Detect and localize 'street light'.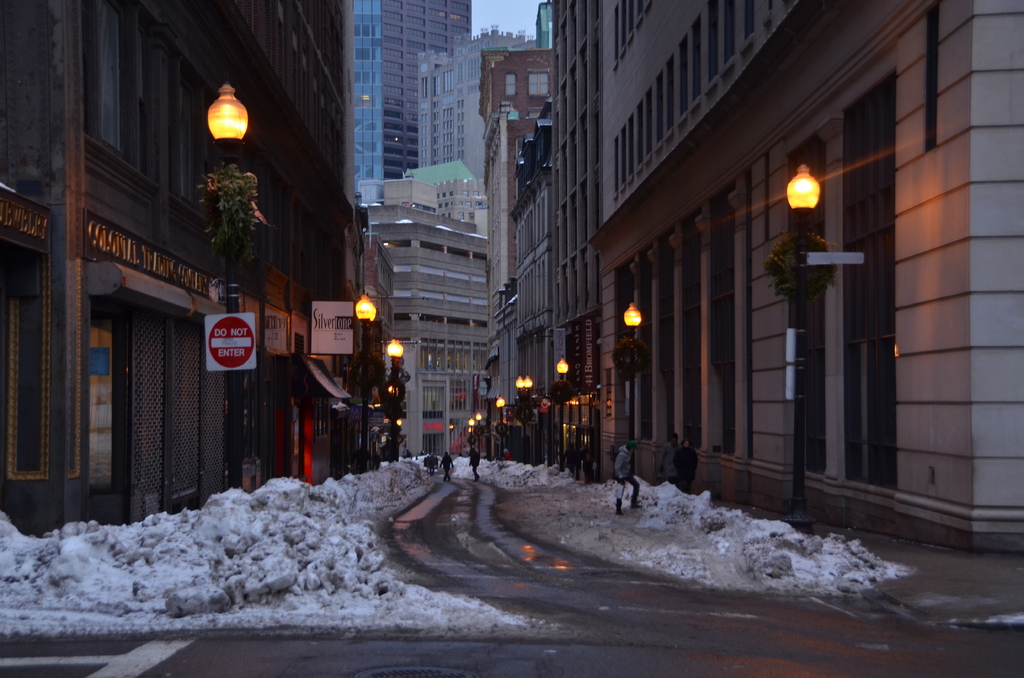
Localized at rect(615, 302, 648, 444).
